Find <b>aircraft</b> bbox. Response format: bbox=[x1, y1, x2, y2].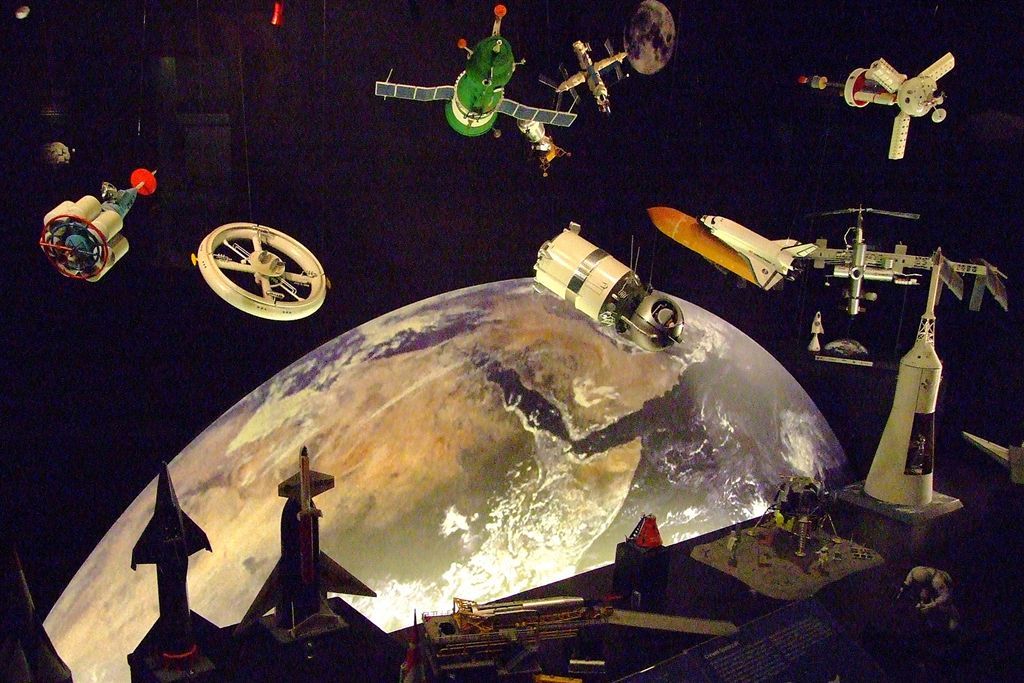
bbox=[413, 595, 622, 682].
